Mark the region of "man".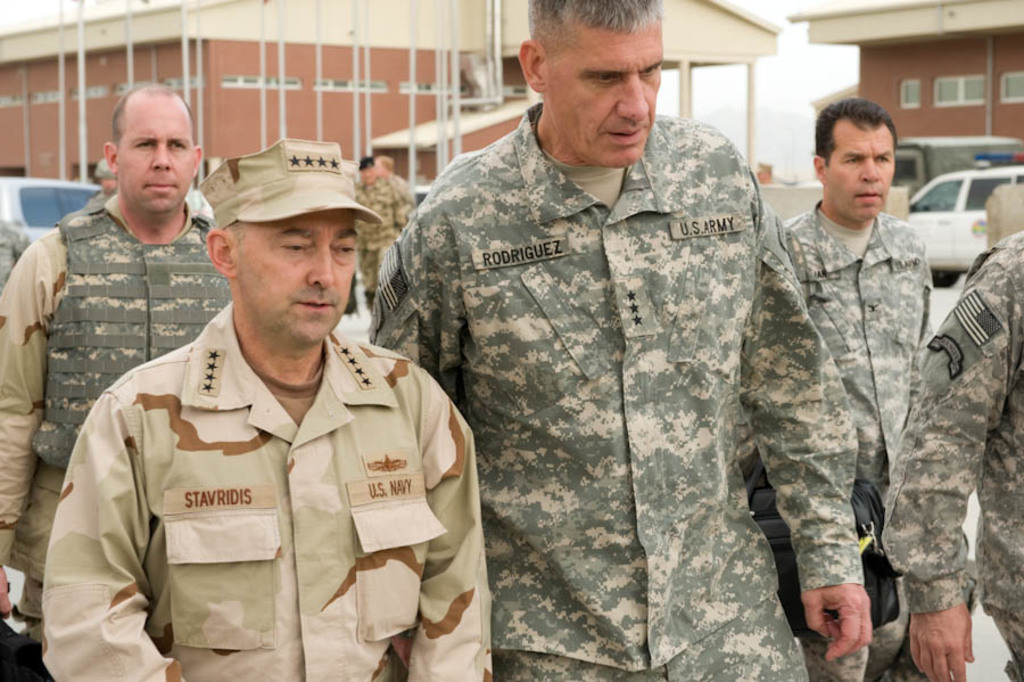
Region: <bbox>370, 0, 873, 681</bbox>.
